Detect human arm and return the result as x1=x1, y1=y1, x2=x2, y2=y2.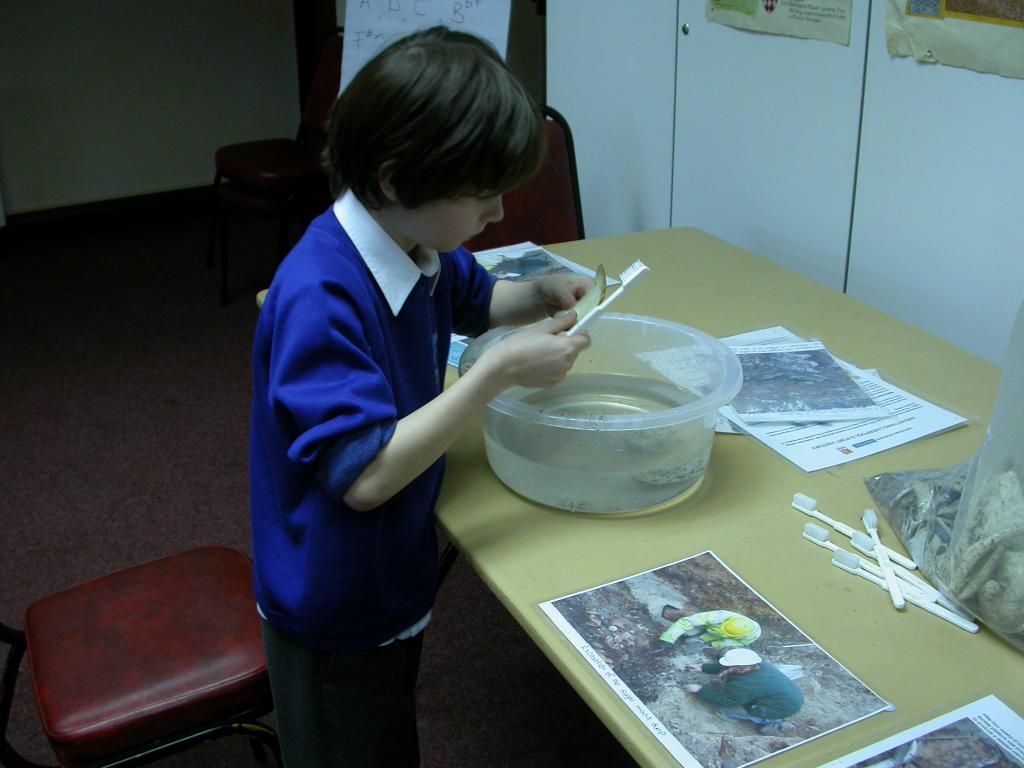
x1=440, y1=250, x2=598, y2=341.
